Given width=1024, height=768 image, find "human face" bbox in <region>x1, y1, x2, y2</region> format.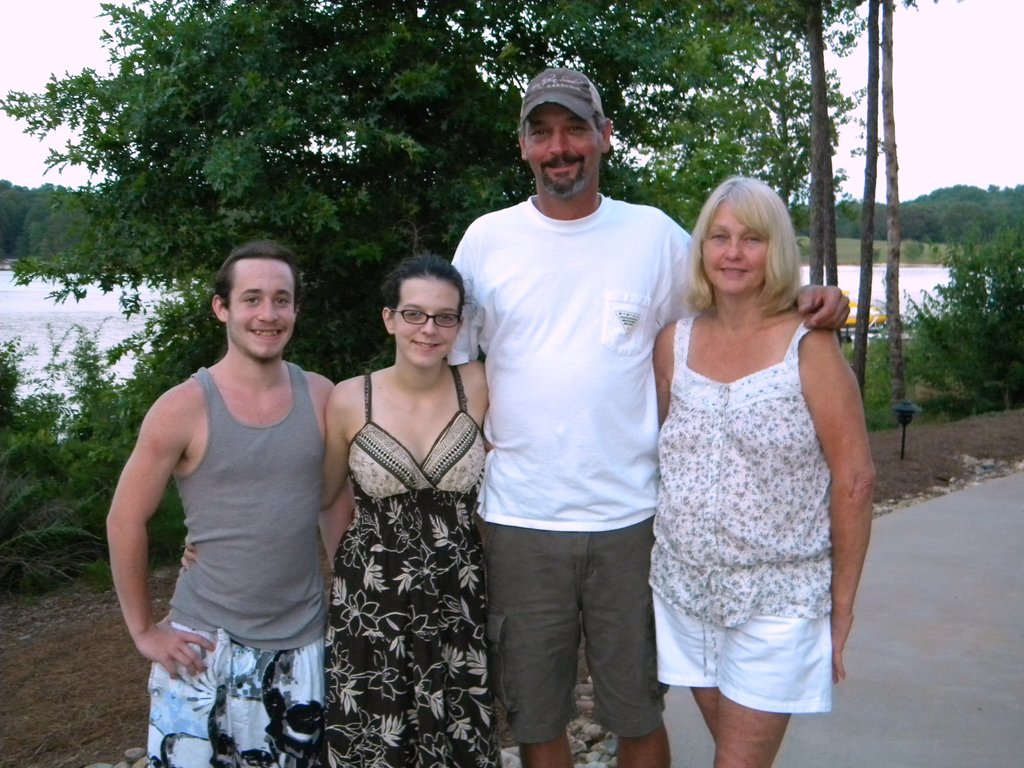
<region>227, 259, 301, 364</region>.
